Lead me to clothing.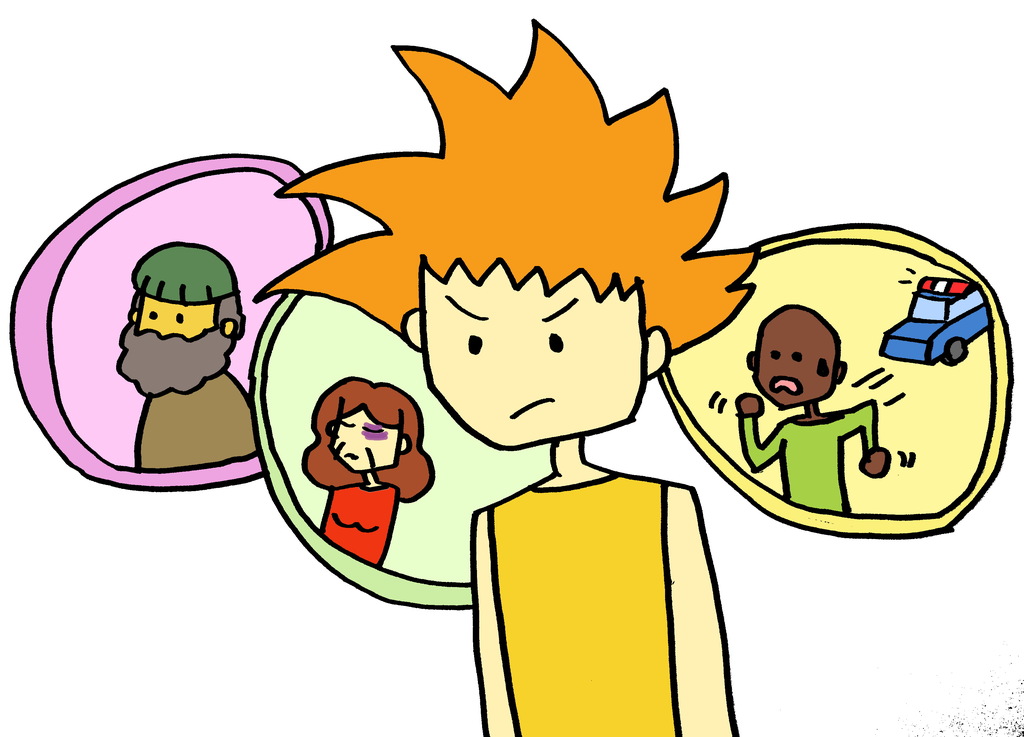
Lead to pyautogui.locateOnScreen(312, 477, 404, 566).
